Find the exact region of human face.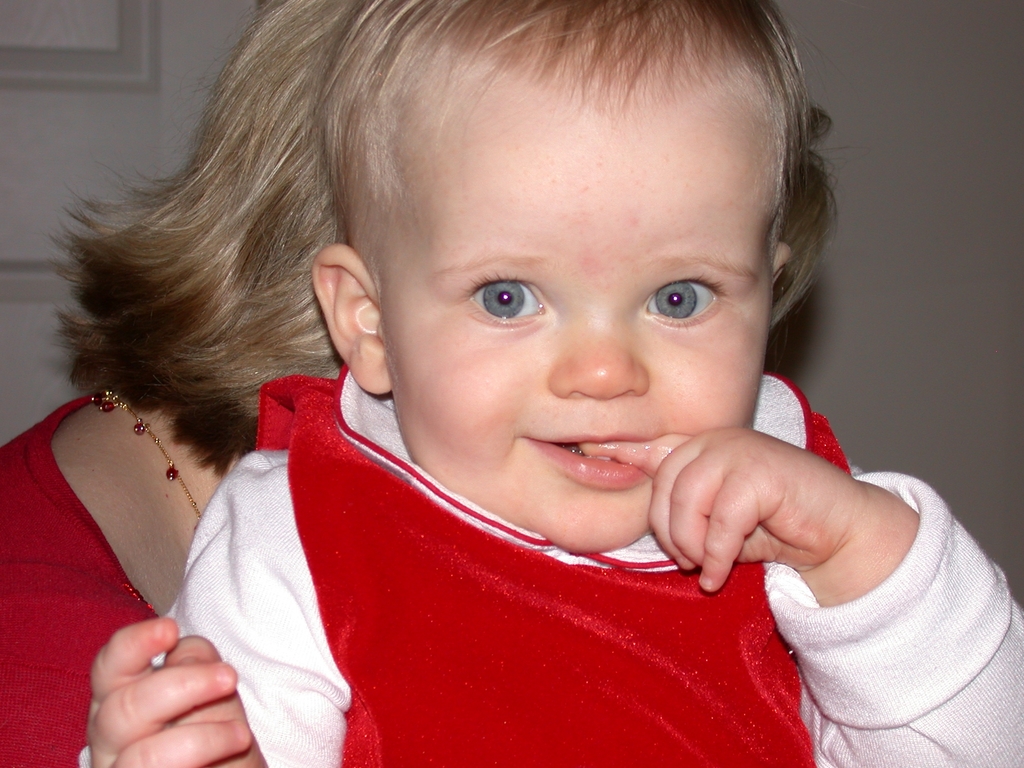
Exact region: box=[375, 93, 774, 548].
